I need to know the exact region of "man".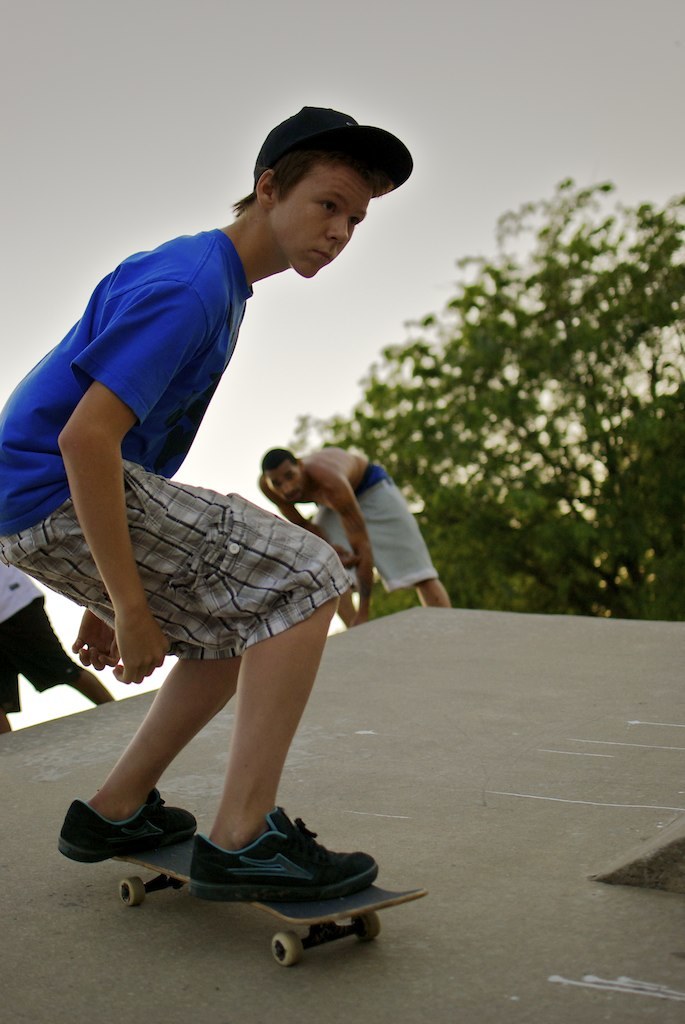
Region: x1=25 y1=126 x2=429 y2=920.
